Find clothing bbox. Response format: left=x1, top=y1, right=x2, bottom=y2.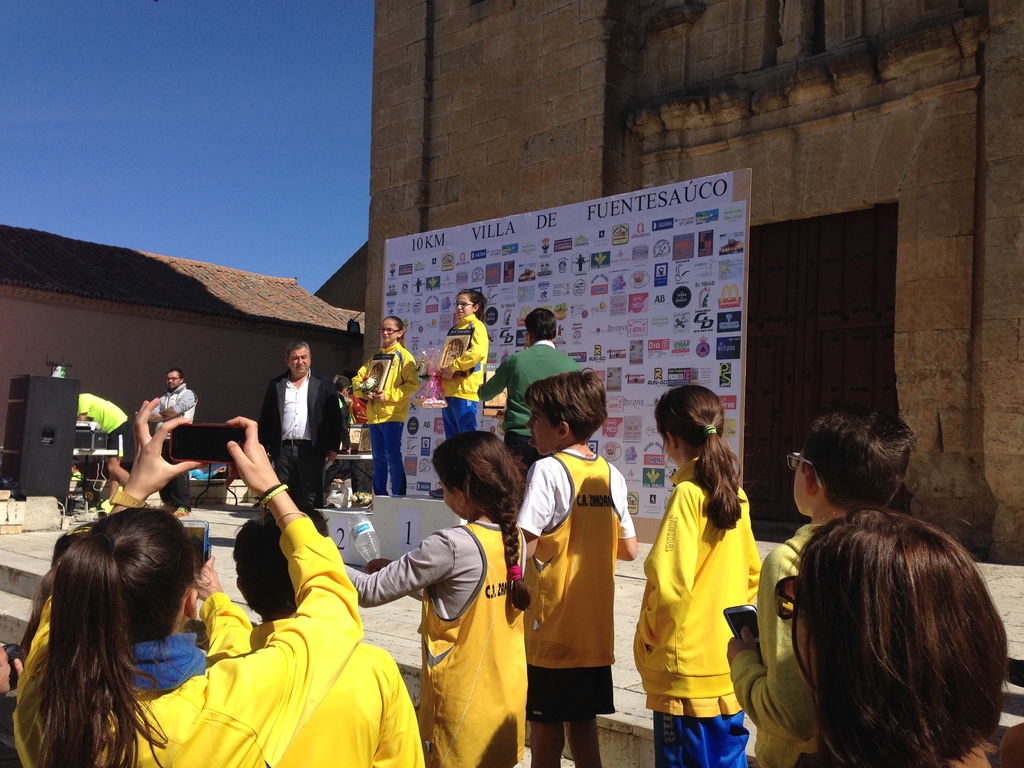
left=74, top=392, right=135, bottom=454.
